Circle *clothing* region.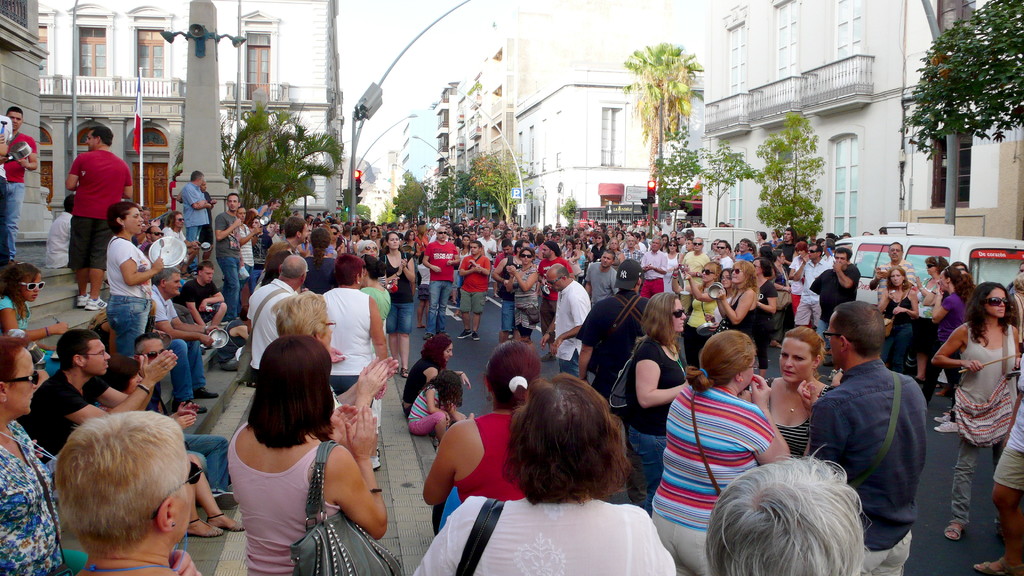
Region: (left=0, top=153, right=1023, bottom=572).
